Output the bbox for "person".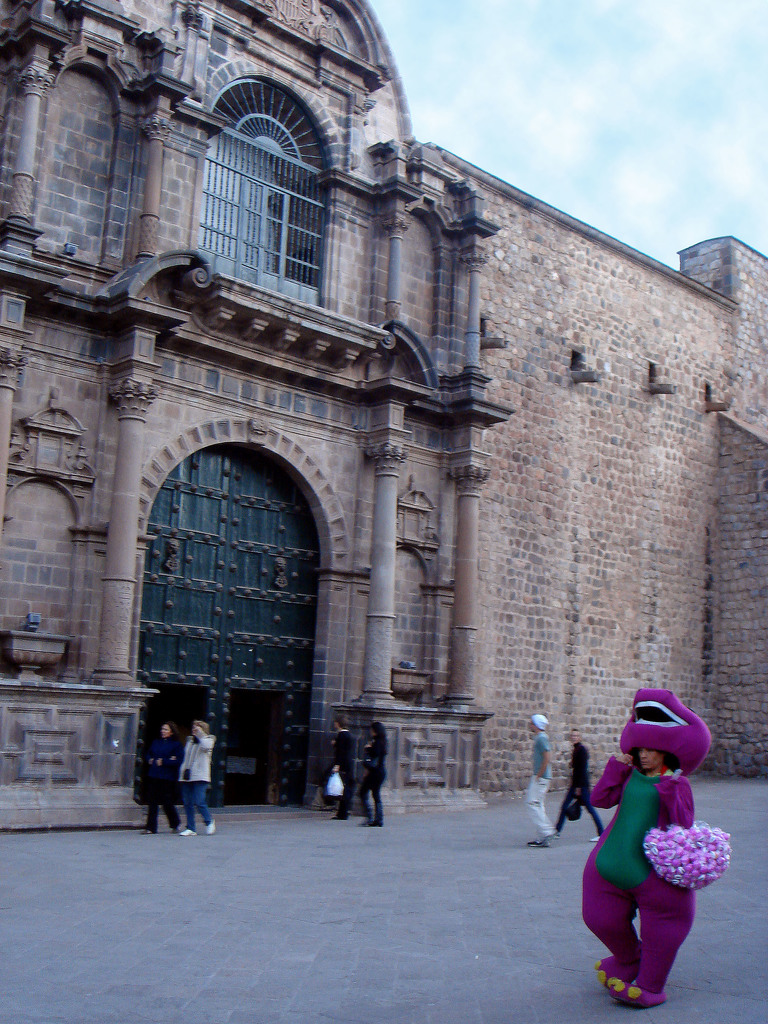
[x1=145, y1=722, x2=179, y2=830].
